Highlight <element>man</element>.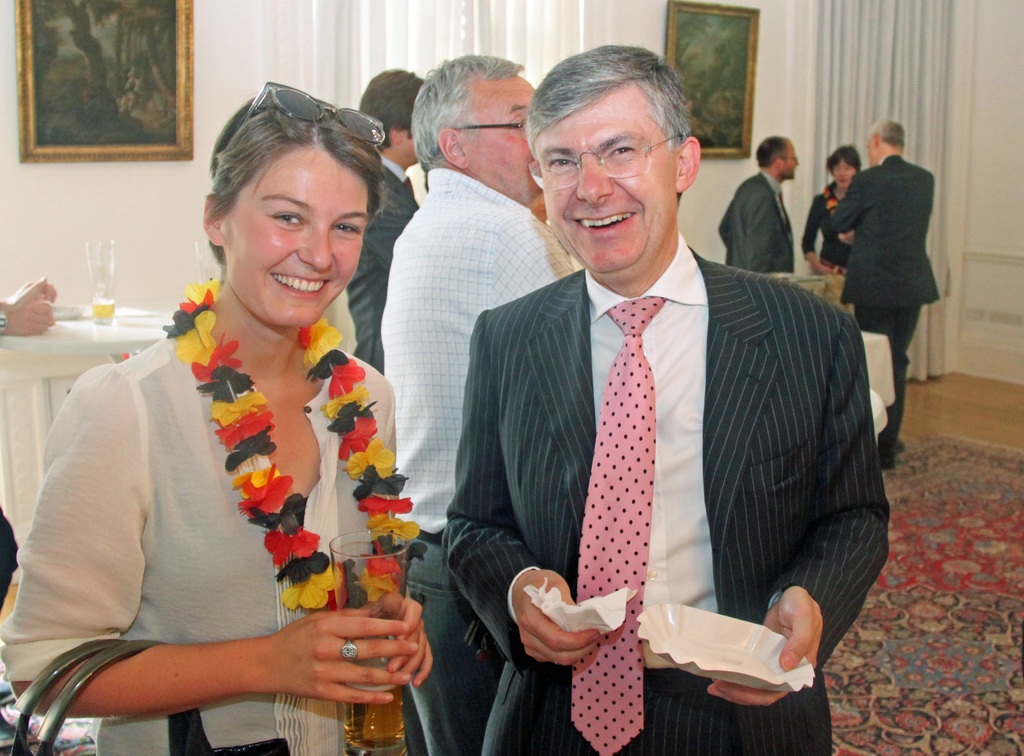
Highlighted region: 831,109,946,465.
